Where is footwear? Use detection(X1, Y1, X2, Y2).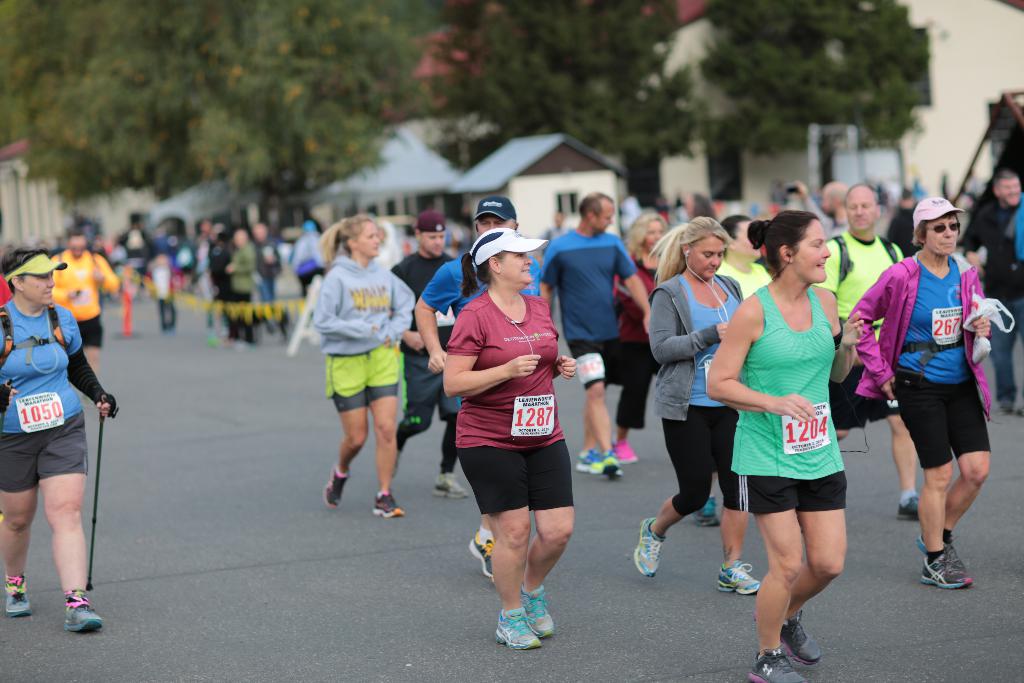
detection(750, 607, 824, 667).
